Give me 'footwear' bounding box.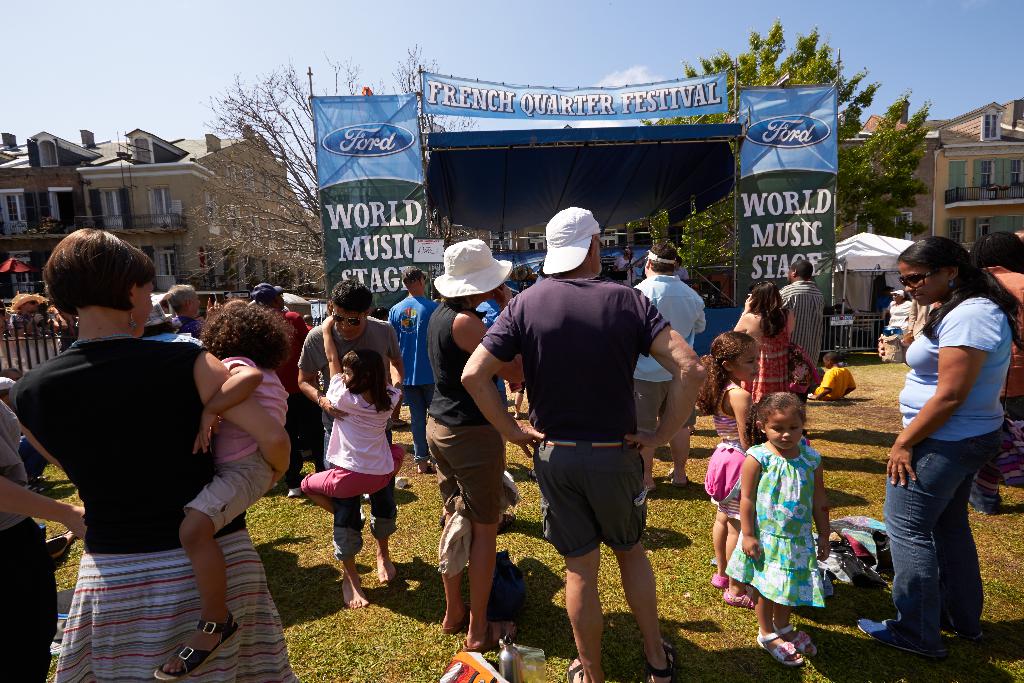
{"x1": 287, "y1": 488, "x2": 305, "y2": 498}.
